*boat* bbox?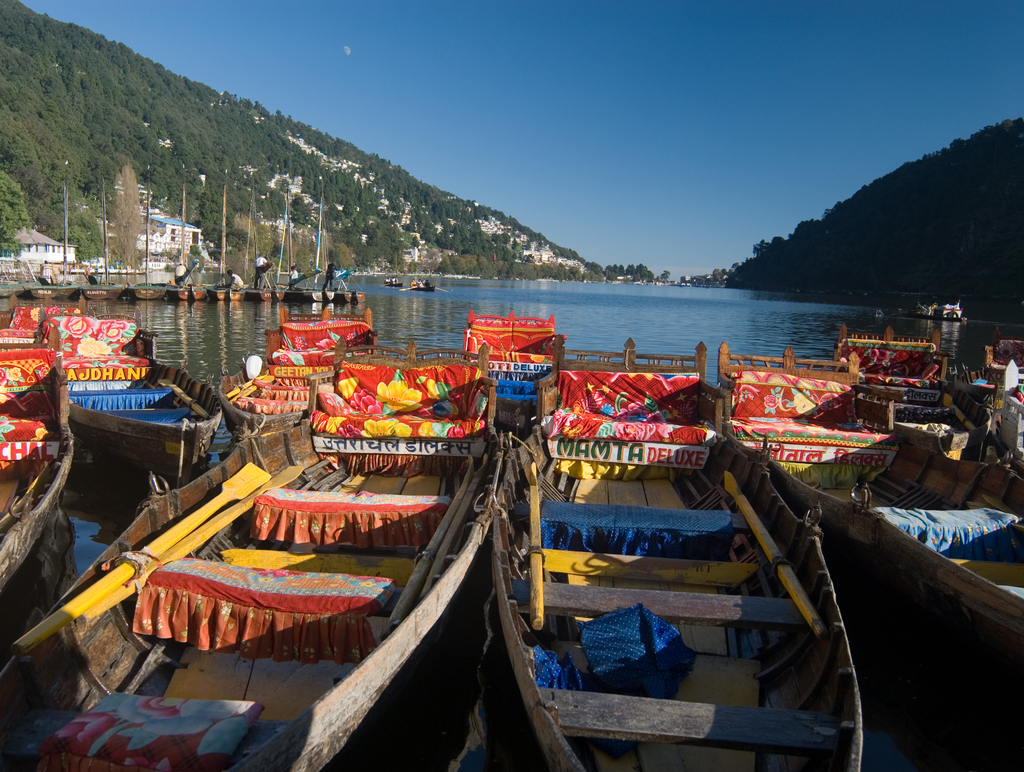
{"left": 412, "top": 282, "right": 440, "bottom": 293}
